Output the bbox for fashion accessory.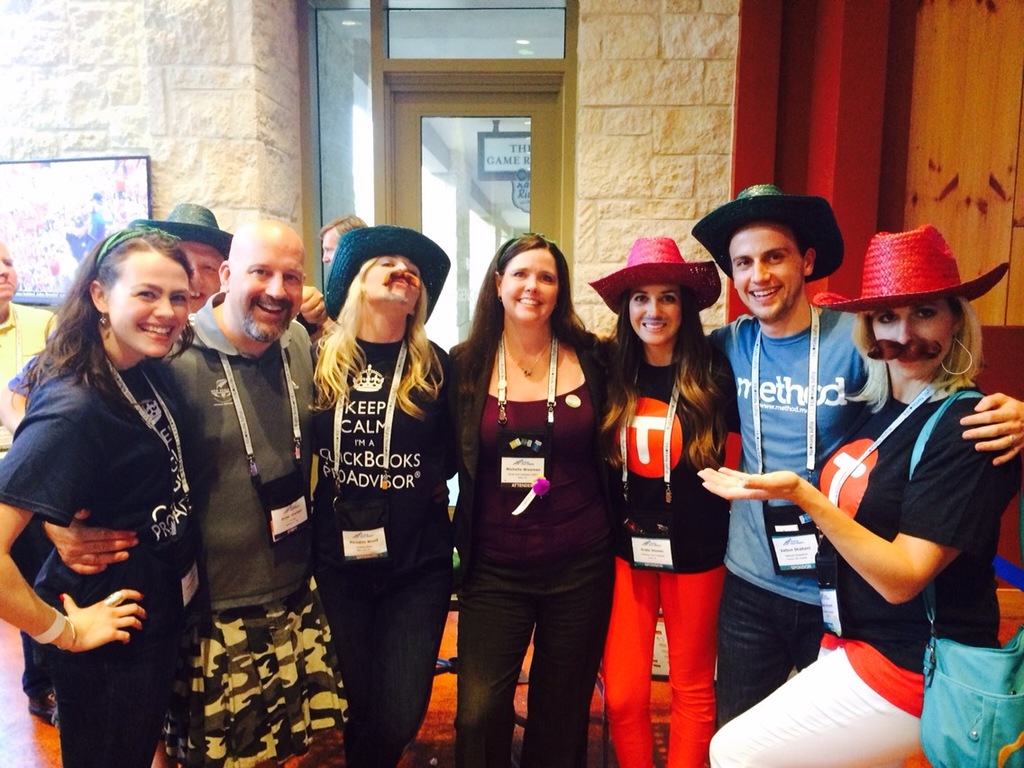
(96, 311, 109, 326).
